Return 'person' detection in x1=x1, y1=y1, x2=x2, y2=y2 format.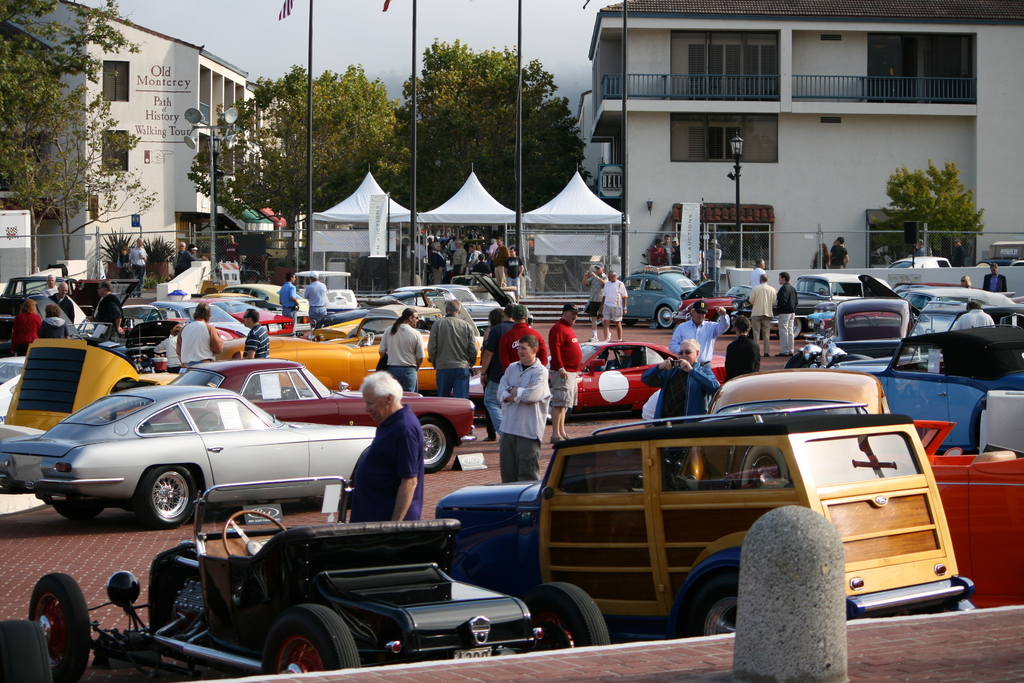
x1=354, y1=363, x2=430, y2=524.
